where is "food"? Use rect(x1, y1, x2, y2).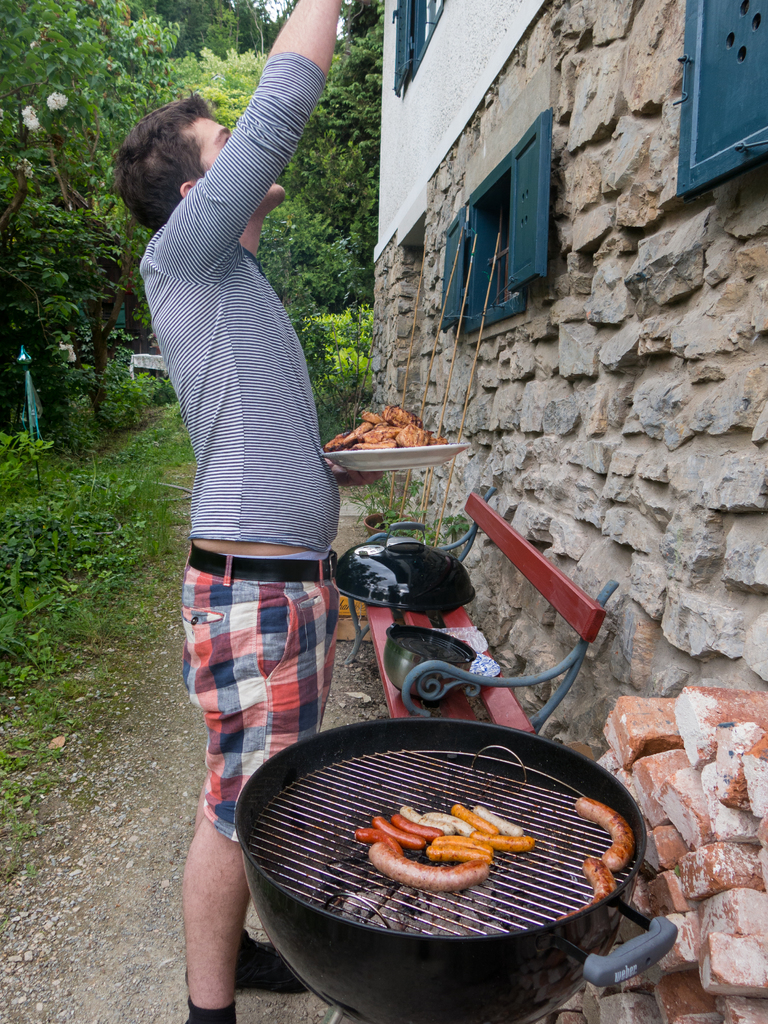
rect(368, 841, 491, 890).
